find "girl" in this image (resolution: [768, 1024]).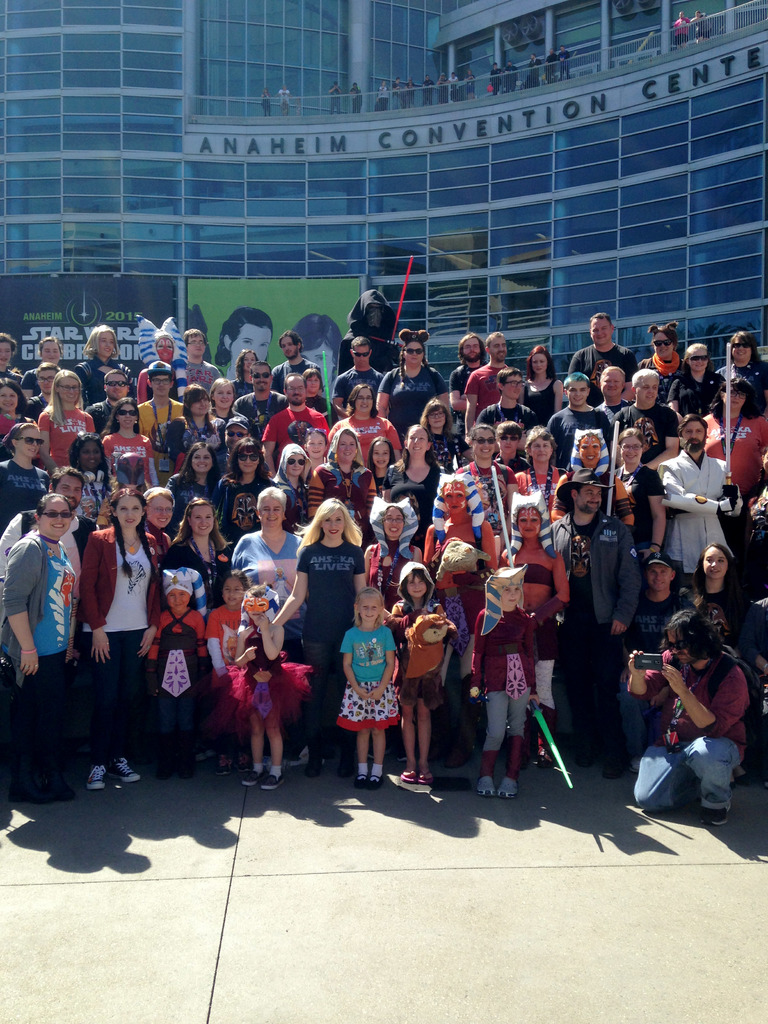
Rect(207, 572, 249, 776).
